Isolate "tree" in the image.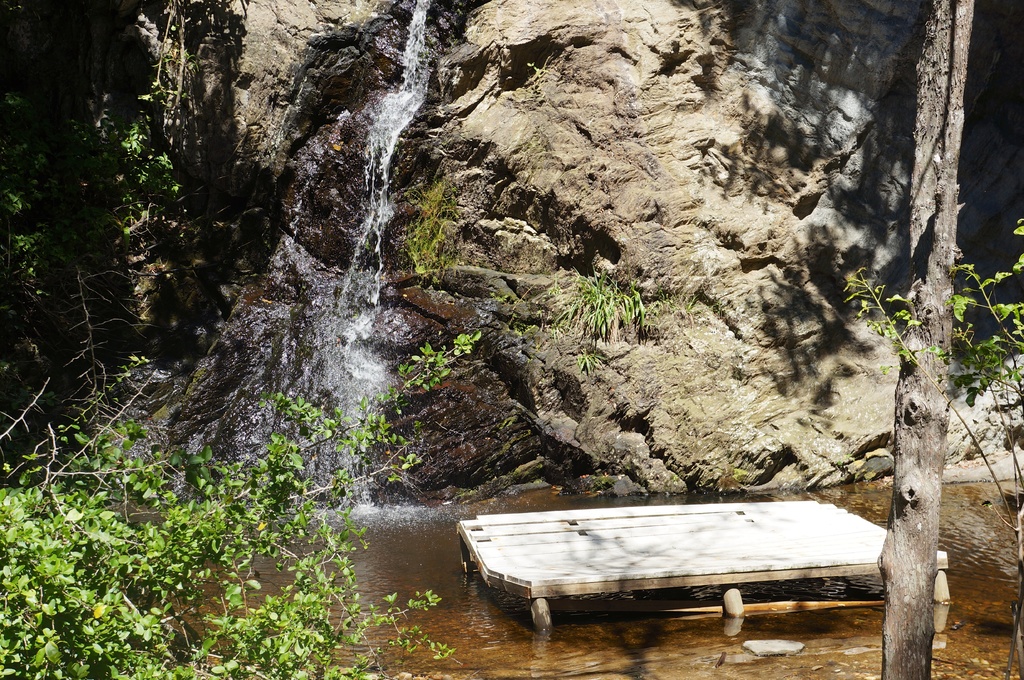
Isolated region: (x1=879, y1=0, x2=977, y2=679).
